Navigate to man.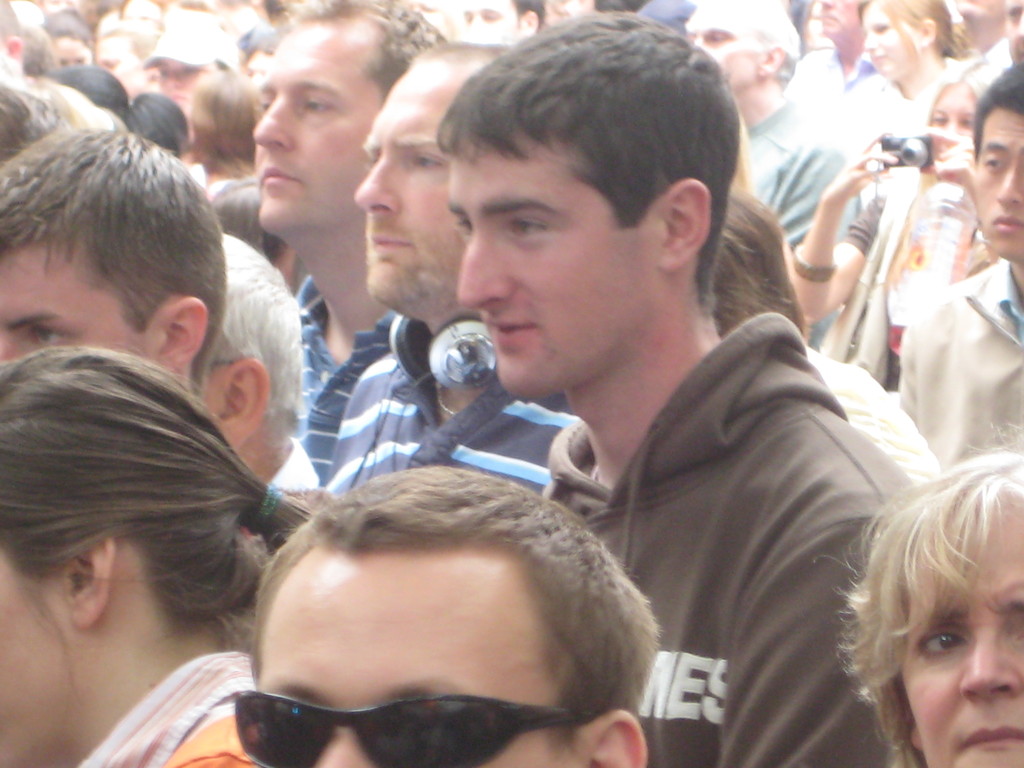
Navigation target: left=952, top=0, right=1015, bottom=73.
